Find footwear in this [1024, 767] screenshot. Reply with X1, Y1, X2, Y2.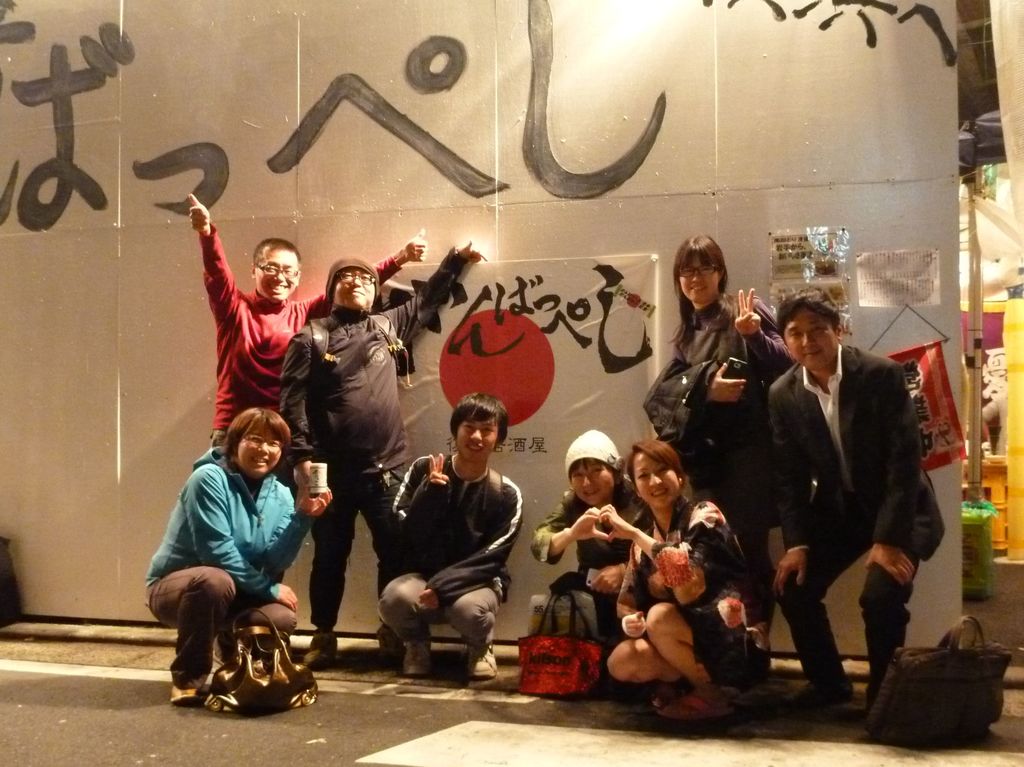
307, 632, 340, 666.
